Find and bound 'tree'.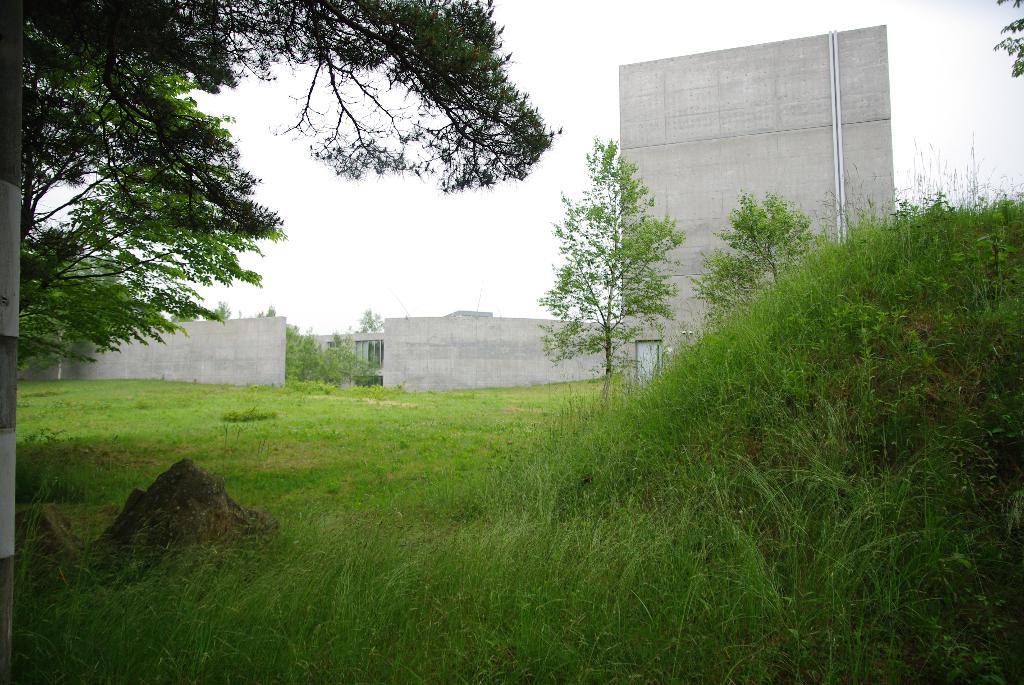
Bound: select_region(355, 310, 386, 332).
